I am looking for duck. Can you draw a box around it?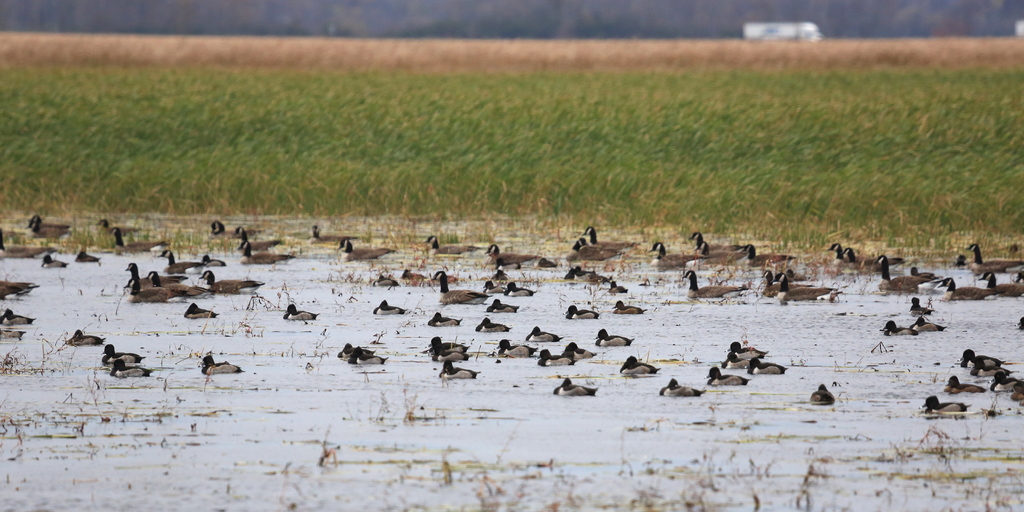
Sure, the bounding box is detection(487, 298, 518, 317).
